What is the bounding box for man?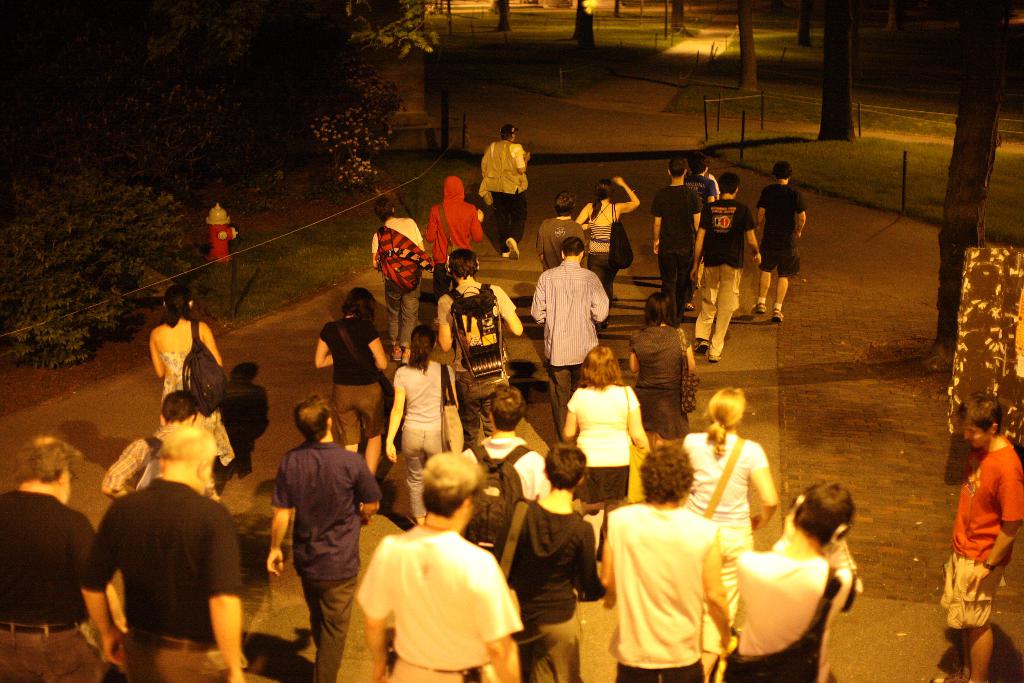
box(595, 443, 740, 682).
